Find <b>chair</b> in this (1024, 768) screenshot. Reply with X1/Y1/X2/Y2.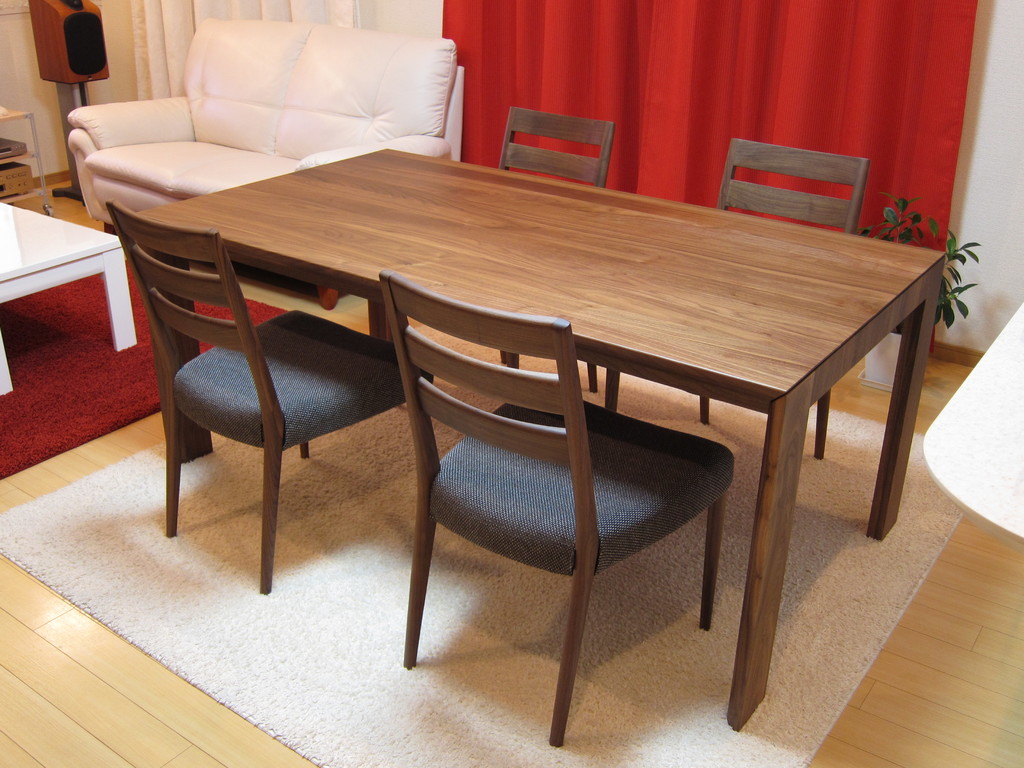
378/265/733/747.
